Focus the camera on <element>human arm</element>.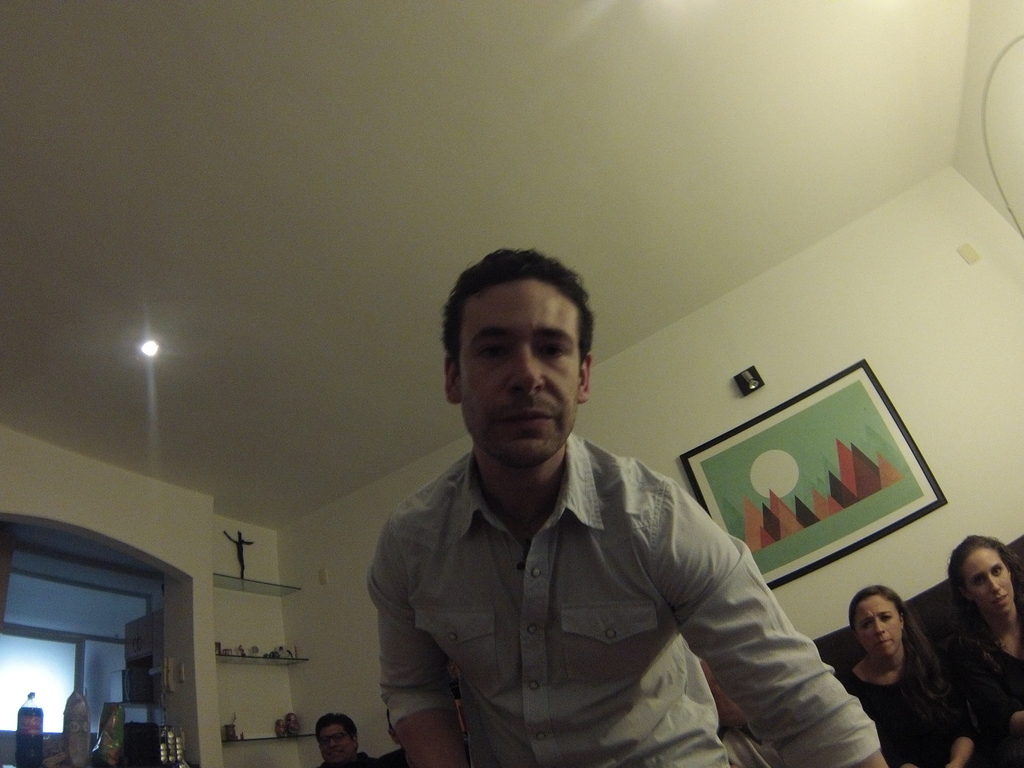
Focus region: [943,644,984,767].
